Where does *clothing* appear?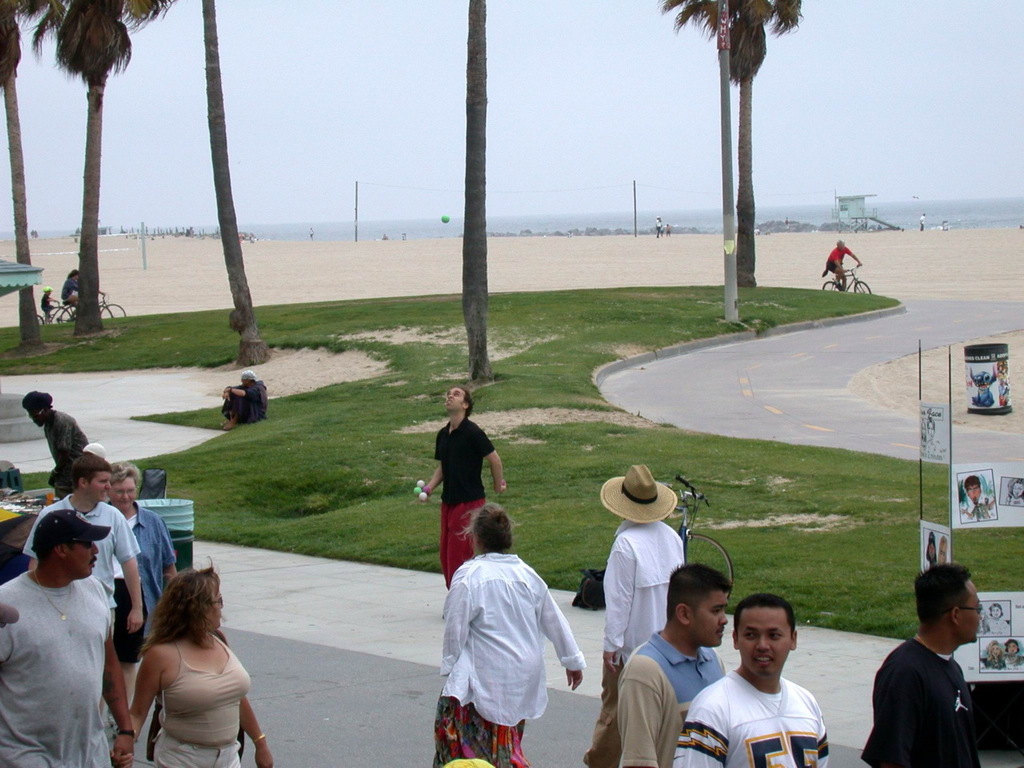
Appears at 618:627:722:767.
